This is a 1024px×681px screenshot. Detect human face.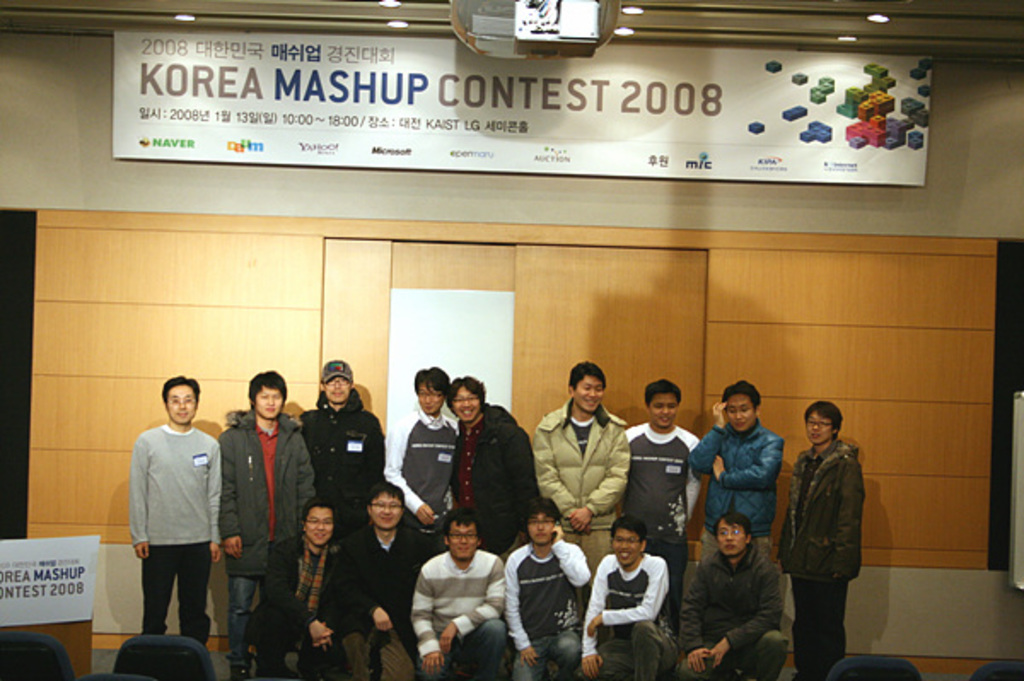
[left=307, top=505, right=329, bottom=544].
